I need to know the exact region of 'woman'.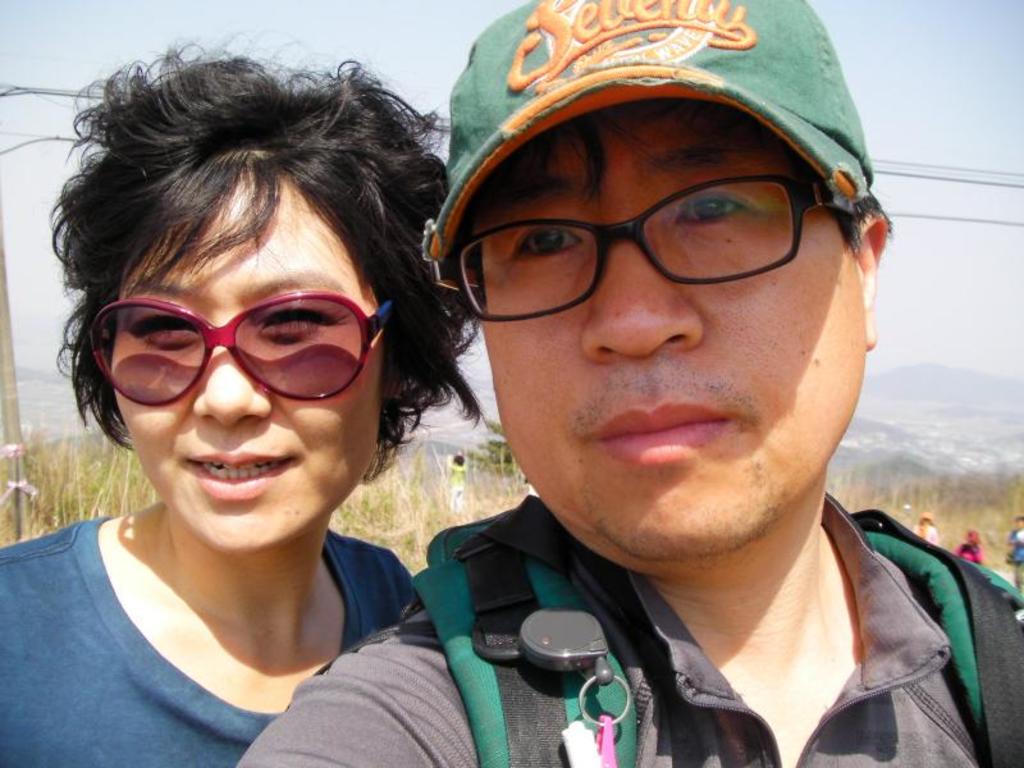
Region: x1=5, y1=51, x2=544, y2=767.
